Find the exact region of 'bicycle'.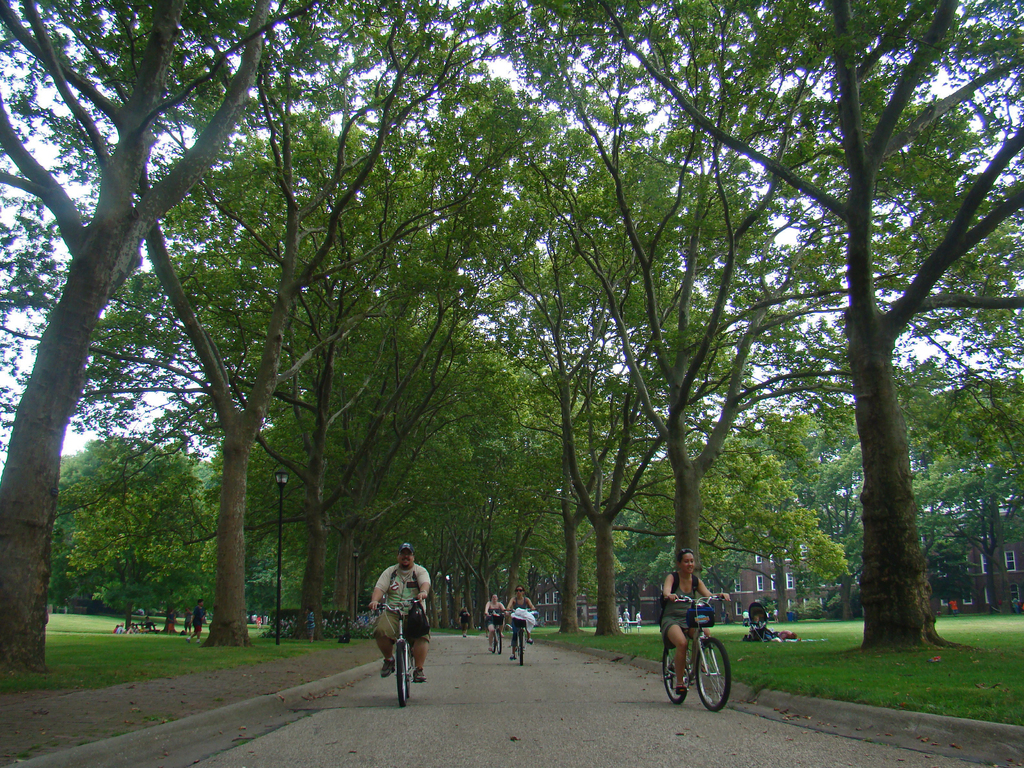
Exact region: region(369, 596, 428, 707).
